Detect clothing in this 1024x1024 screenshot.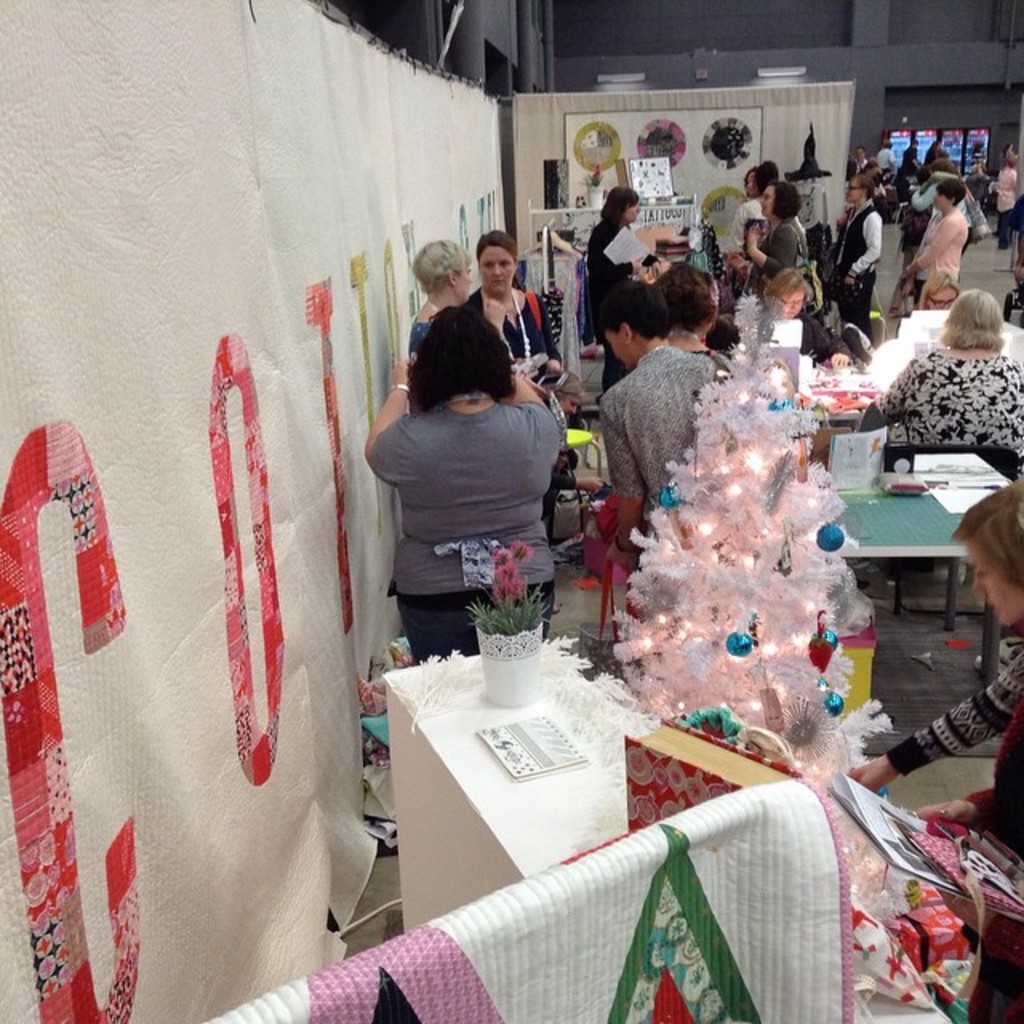
Detection: [590,221,656,381].
